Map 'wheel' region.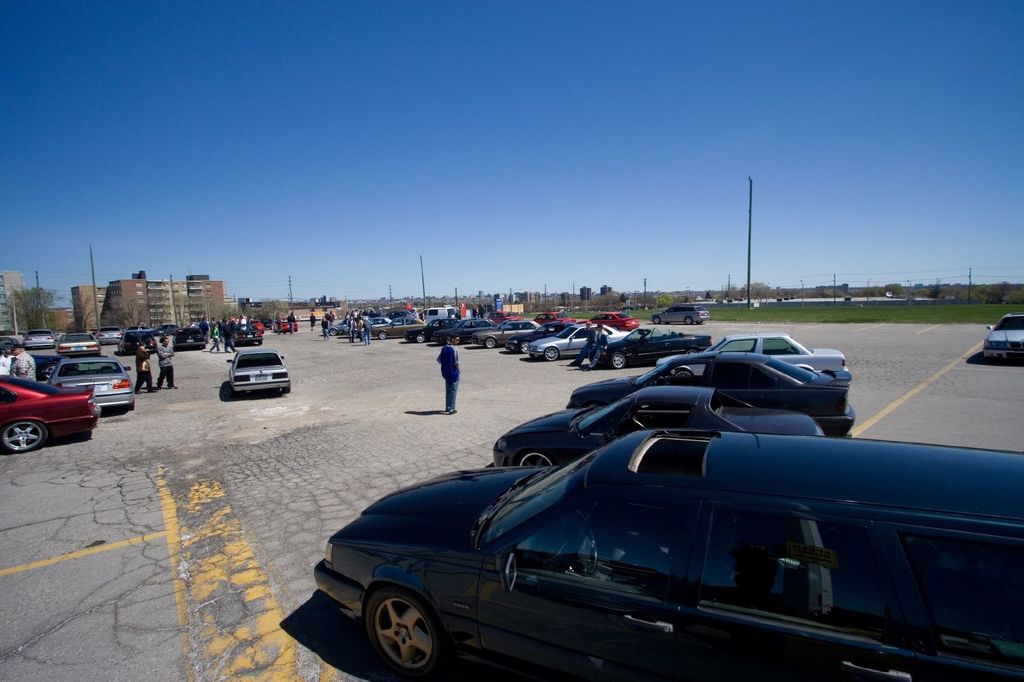
Mapped to {"left": 236, "top": 390, "right": 246, "bottom": 397}.
